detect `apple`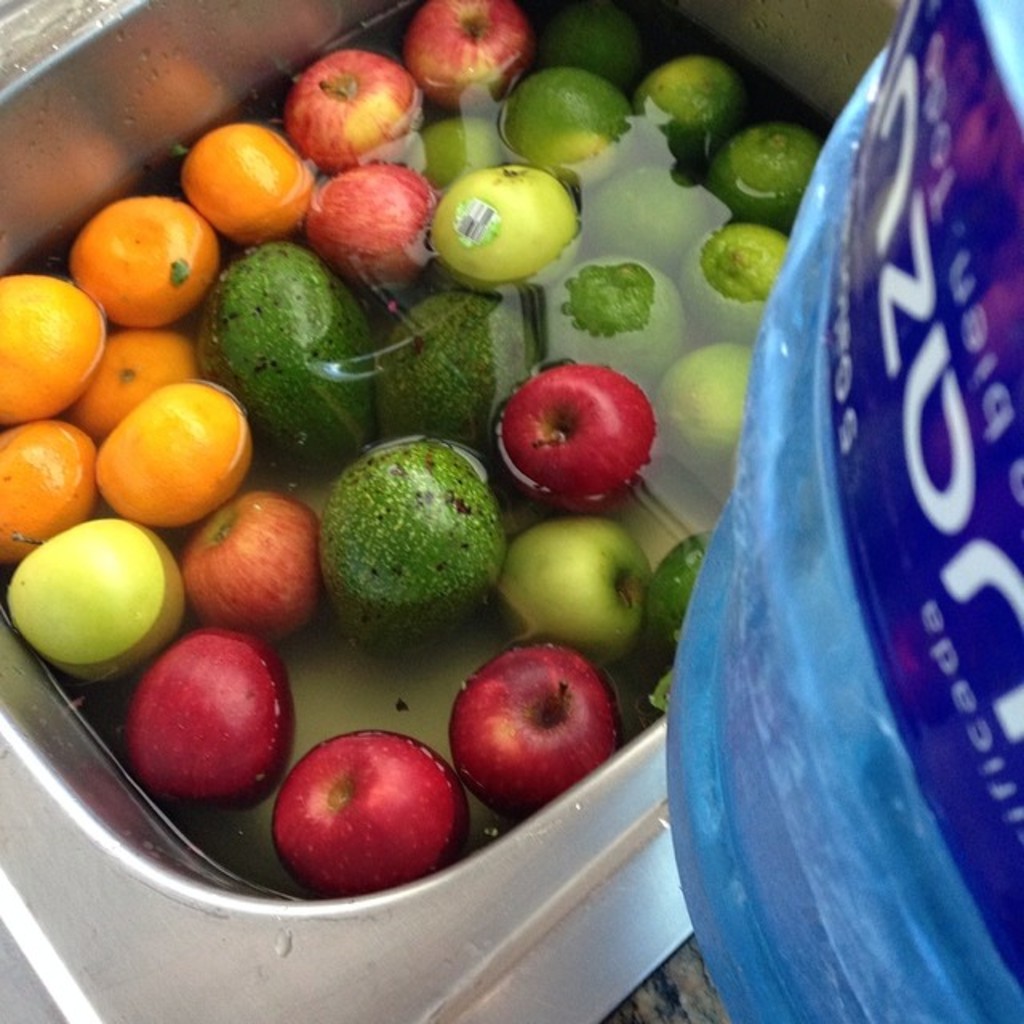
left=429, top=160, right=582, bottom=288
